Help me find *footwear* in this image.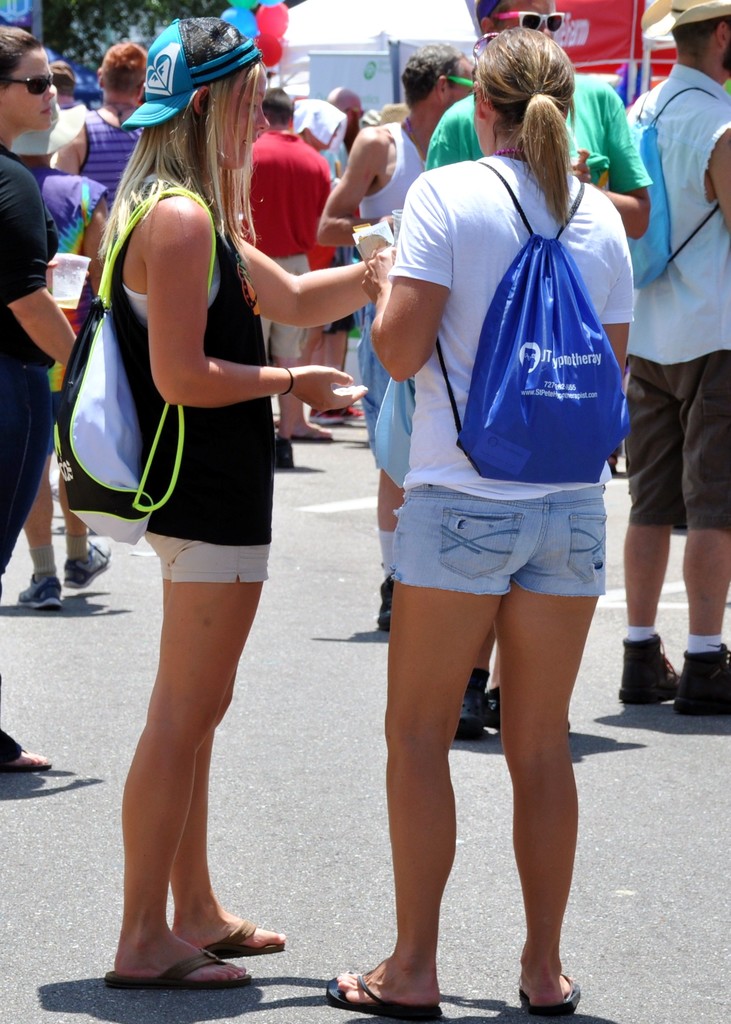
Found it: Rect(99, 944, 252, 996).
